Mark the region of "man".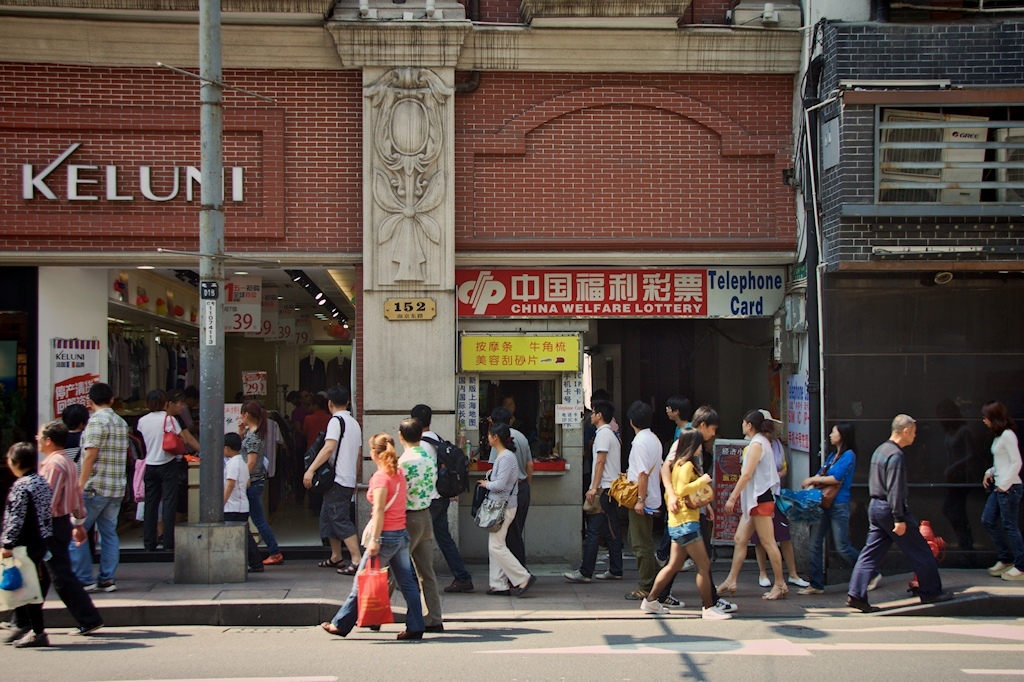
Region: box=[126, 387, 201, 547].
